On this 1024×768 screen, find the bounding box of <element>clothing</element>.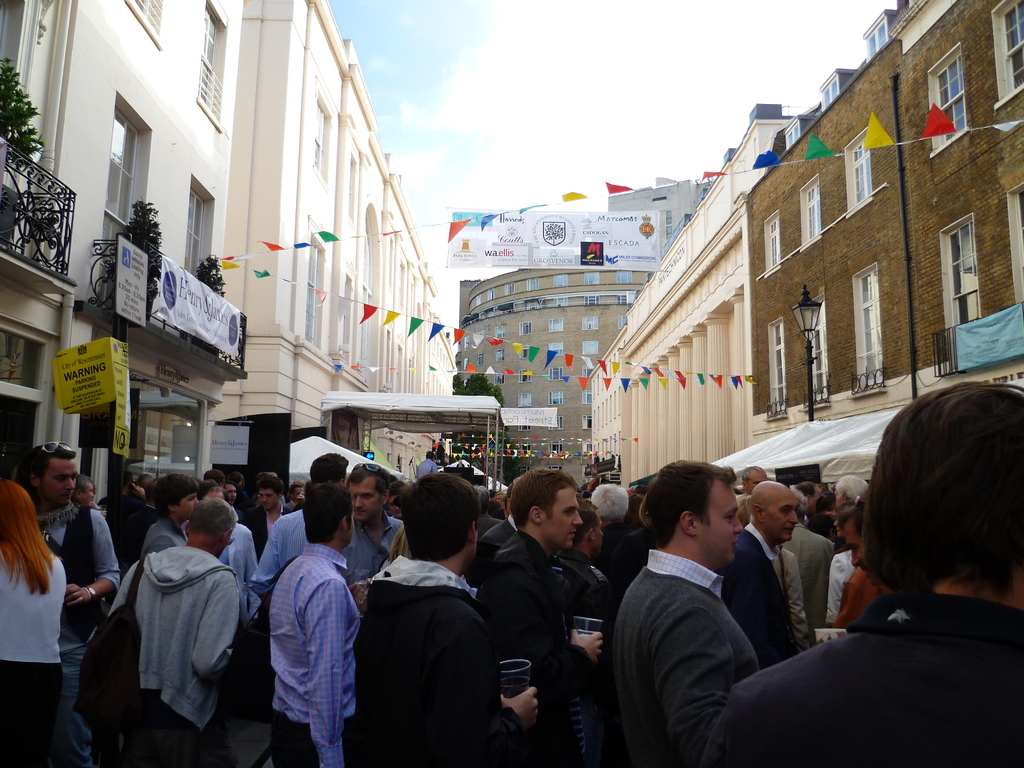
Bounding box: {"x1": 1, "y1": 663, "x2": 72, "y2": 767}.
